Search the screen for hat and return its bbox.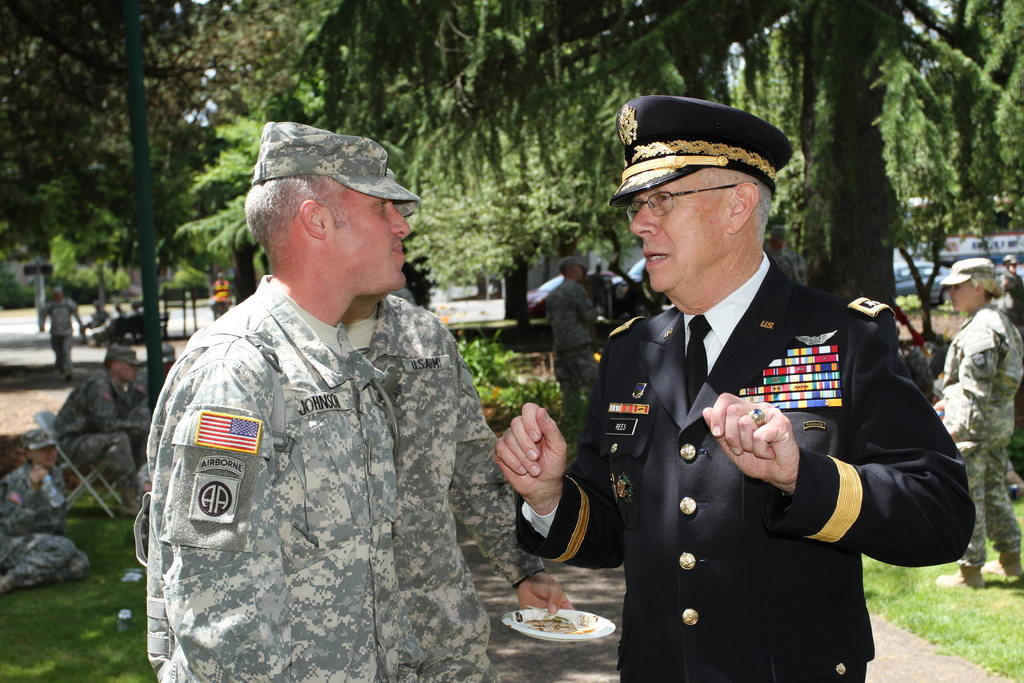
Found: 20, 426, 54, 451.
